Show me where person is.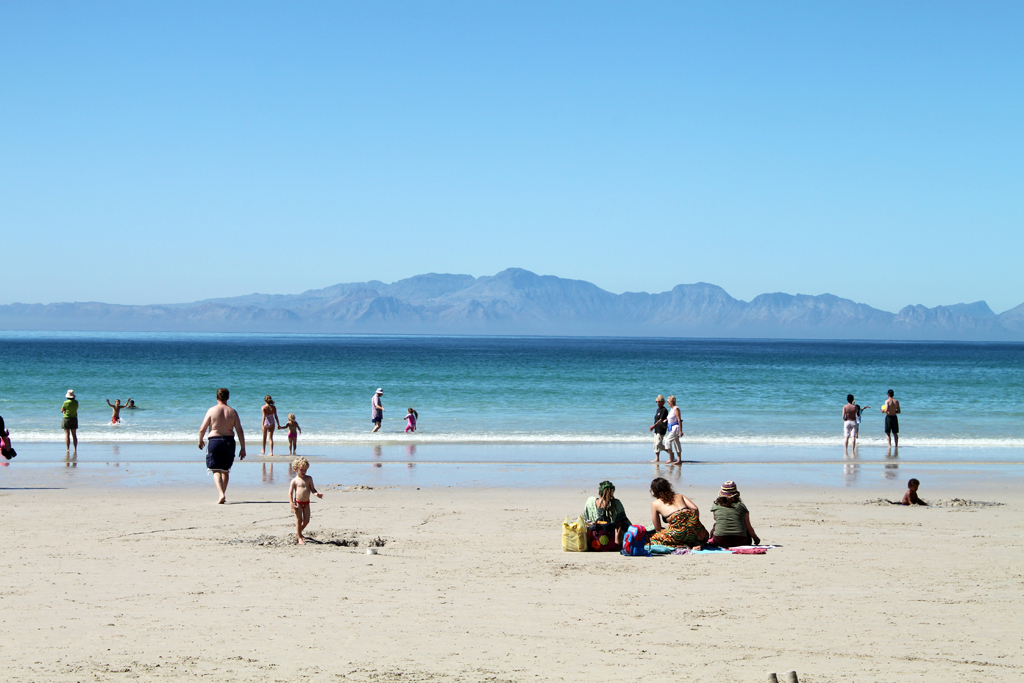
person is at 652/476/713/546.
